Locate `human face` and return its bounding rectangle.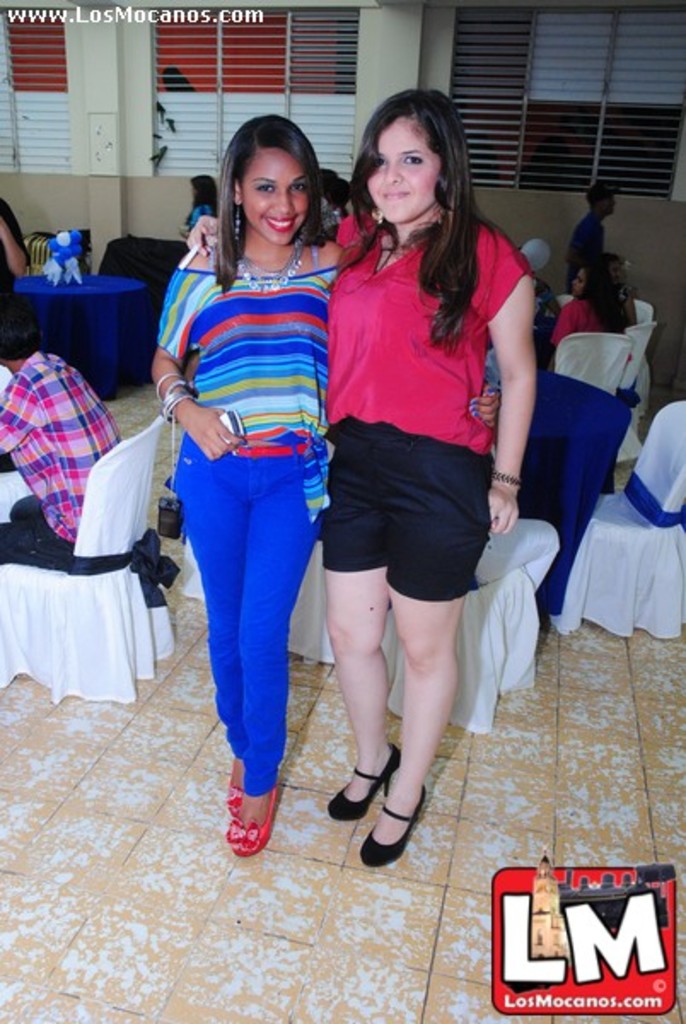
(572,268,587,304).
